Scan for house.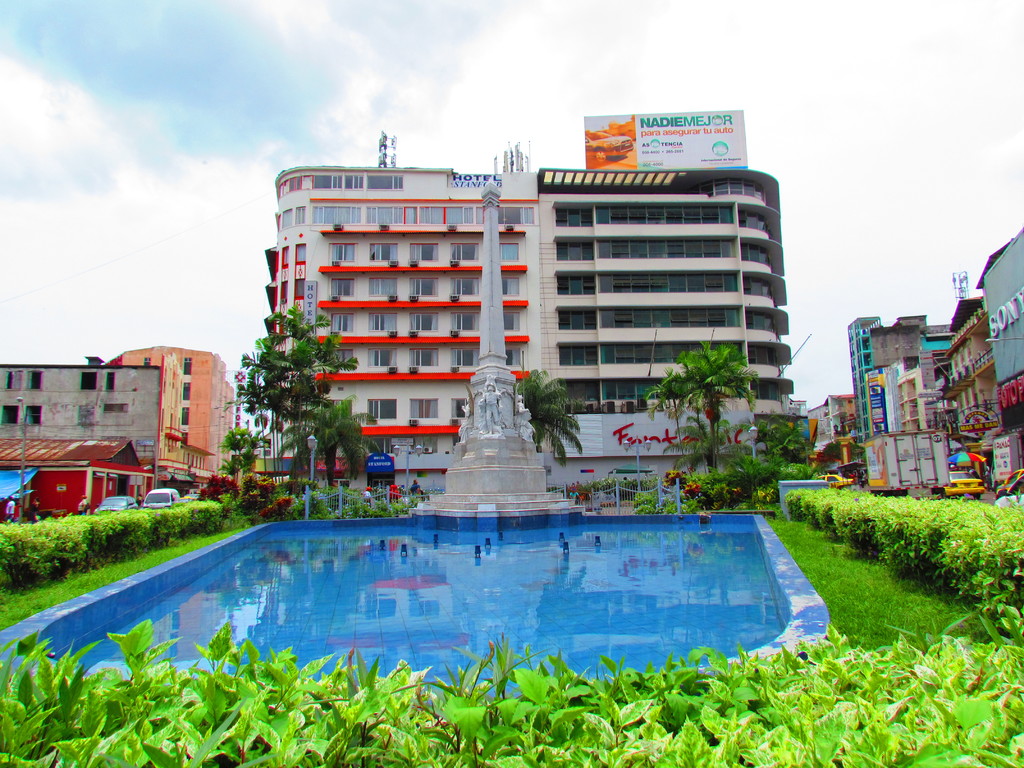
Scan result: bbox=(217, 150, 790, 491).
